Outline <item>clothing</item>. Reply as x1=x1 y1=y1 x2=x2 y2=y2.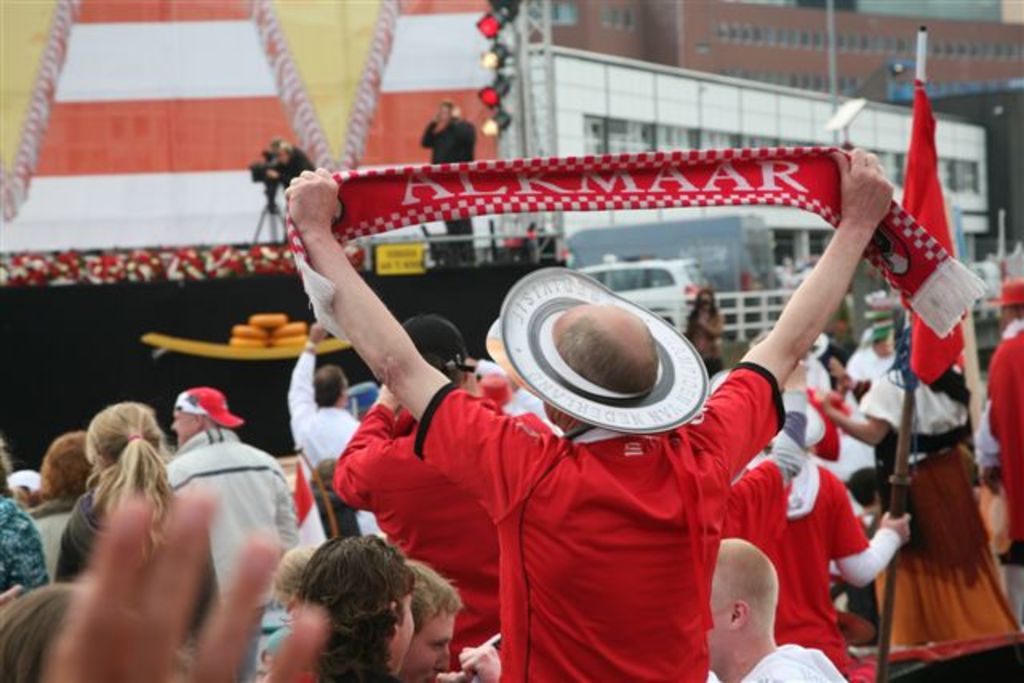
x1=856 y1=368 x2=1021 y2=662.
